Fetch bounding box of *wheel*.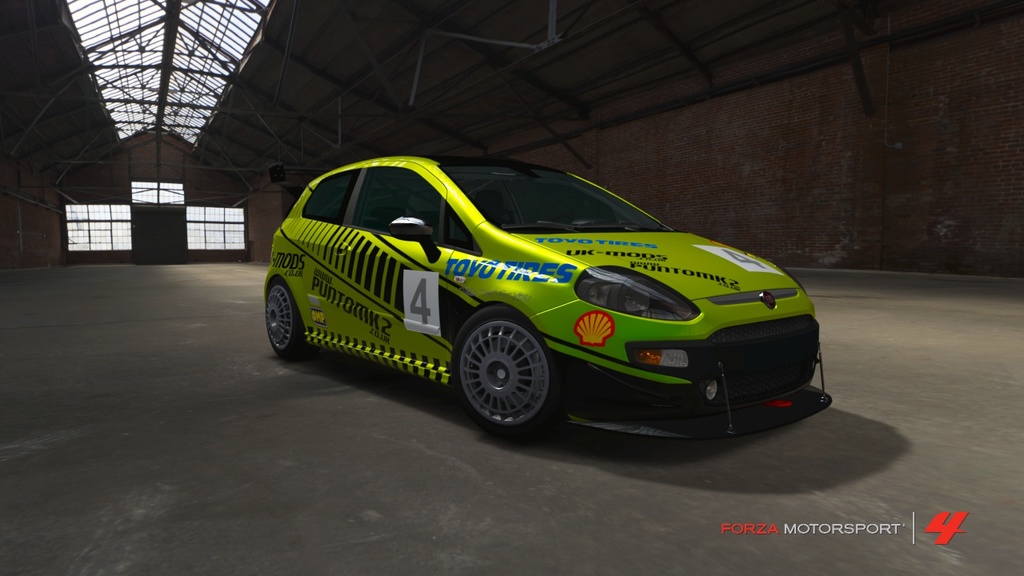
Bbox: BBox(453, 304, 558, 437).
